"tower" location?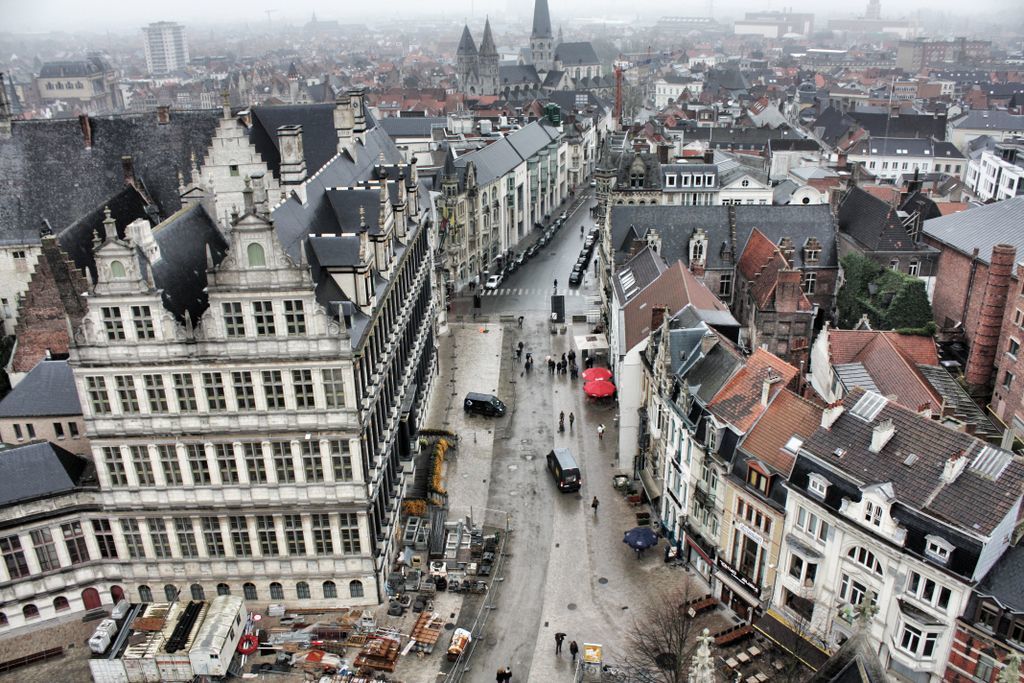
x1=140 y1=22 x2=185 y2=70
